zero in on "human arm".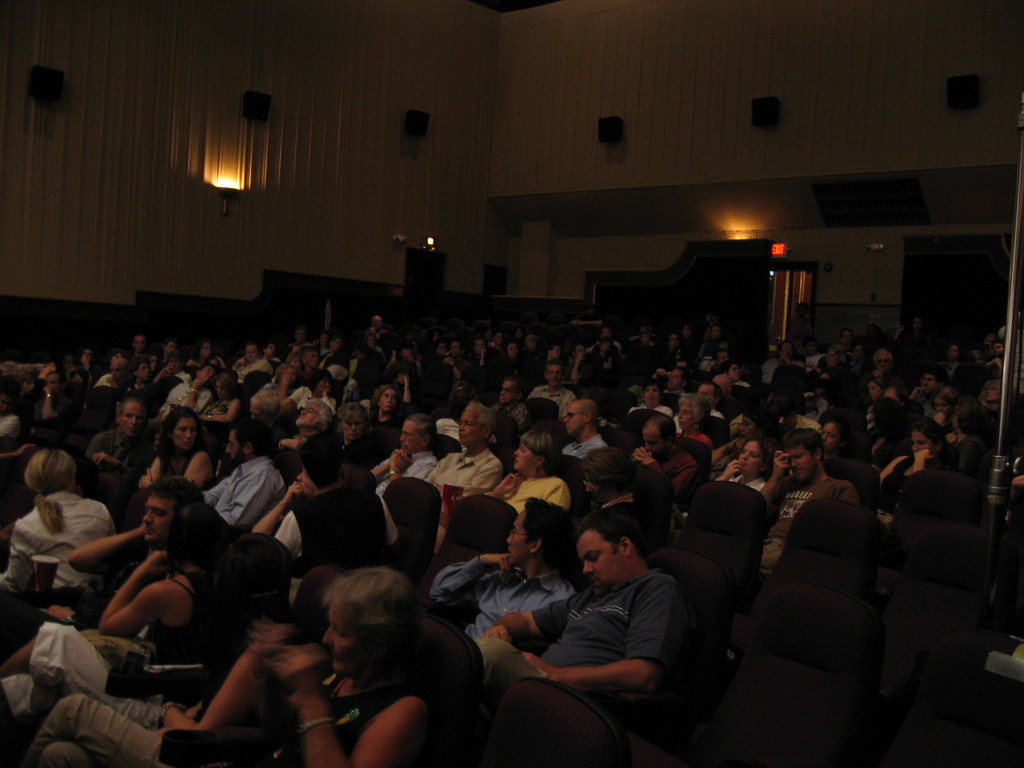
Zeroed in: x1=975 y1=401 x2=1013 y2=427.
